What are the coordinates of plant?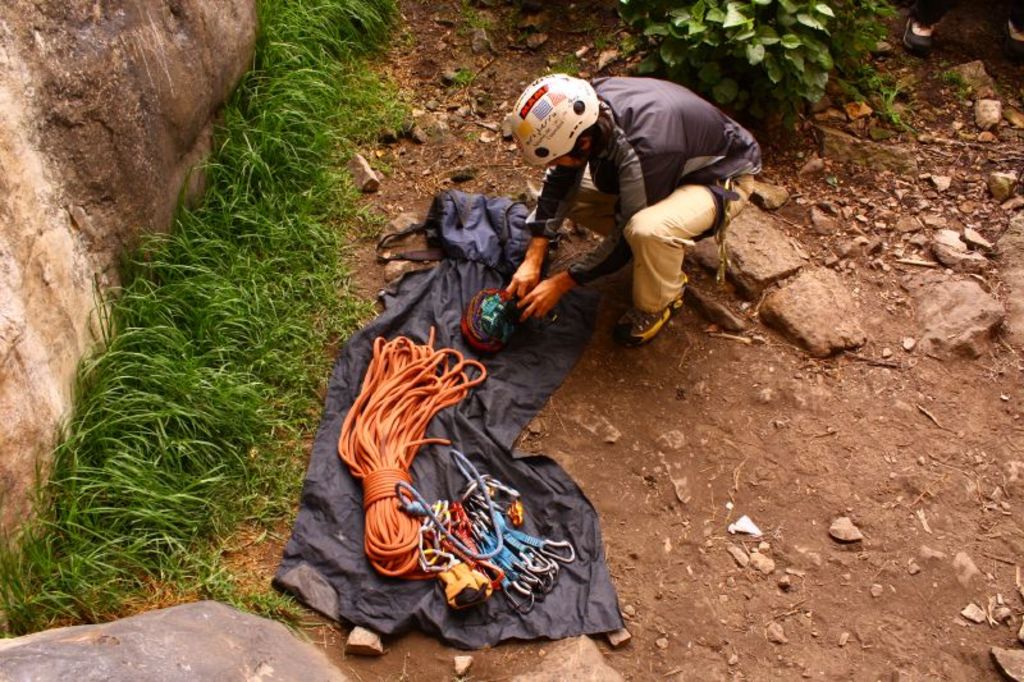
box(0, 0, 334, 638).
